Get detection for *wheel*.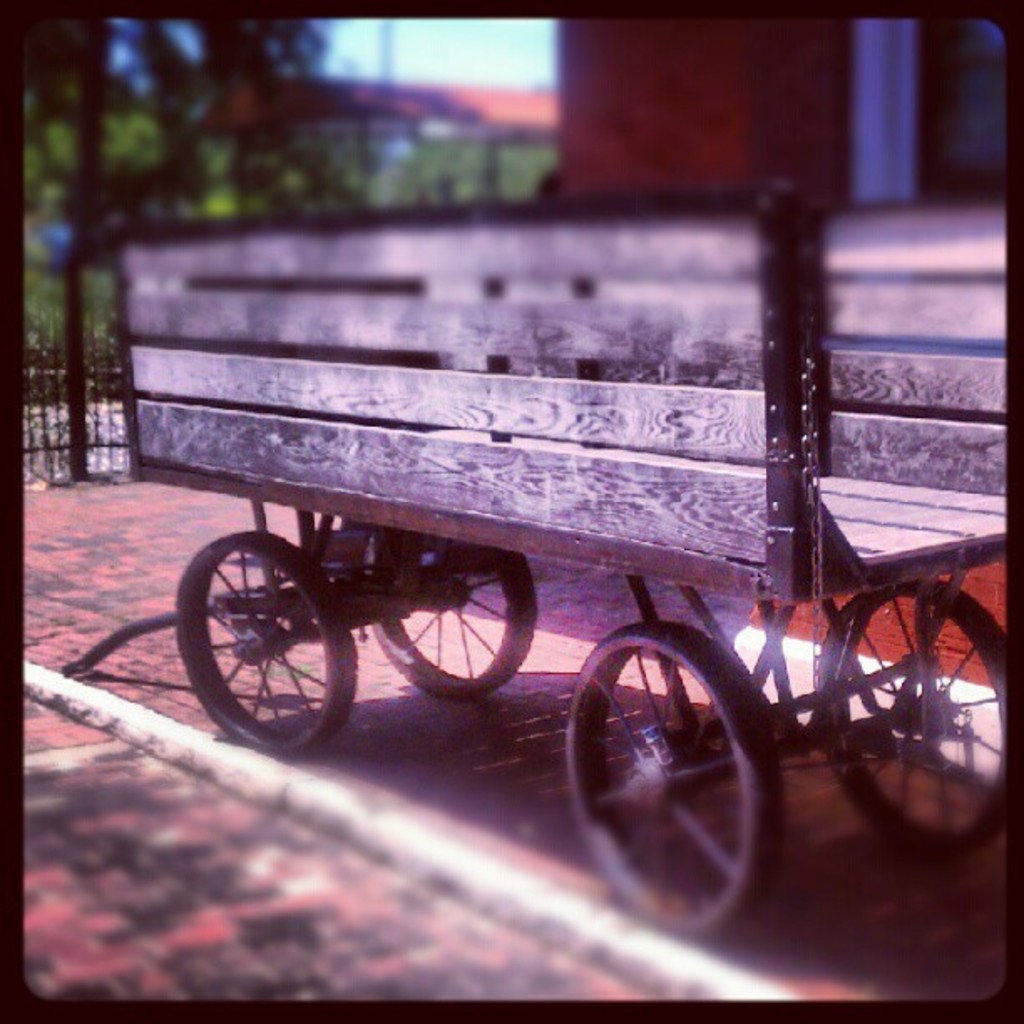
Detection: pyautogui.locateOnScreen(582, 607, 791, 929).
